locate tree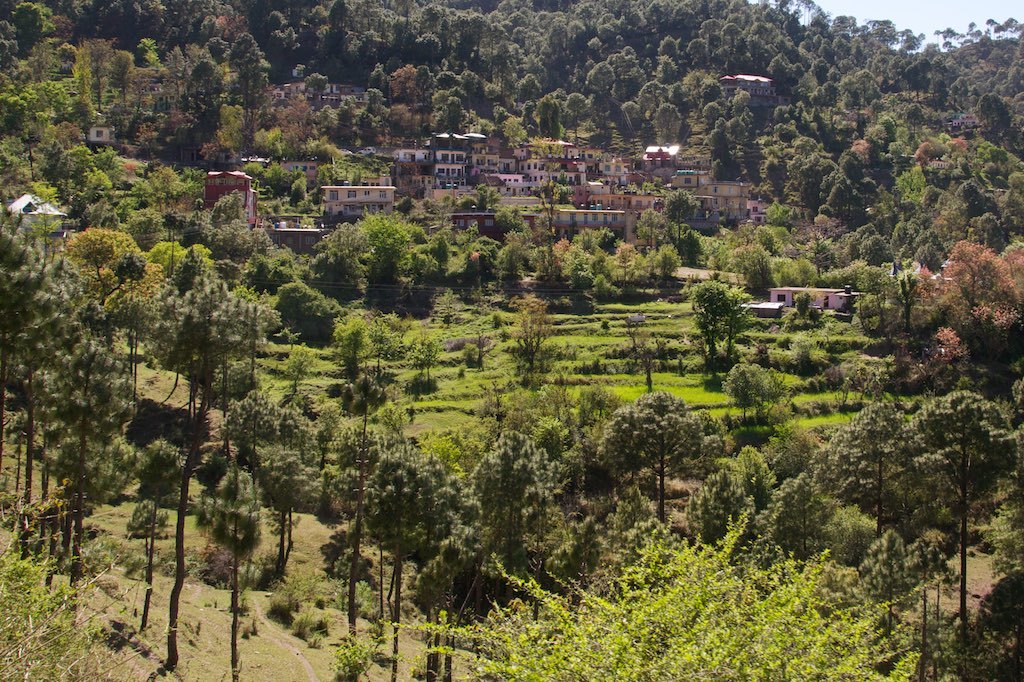
x1=134 y1=438 x2=183 y2=631
